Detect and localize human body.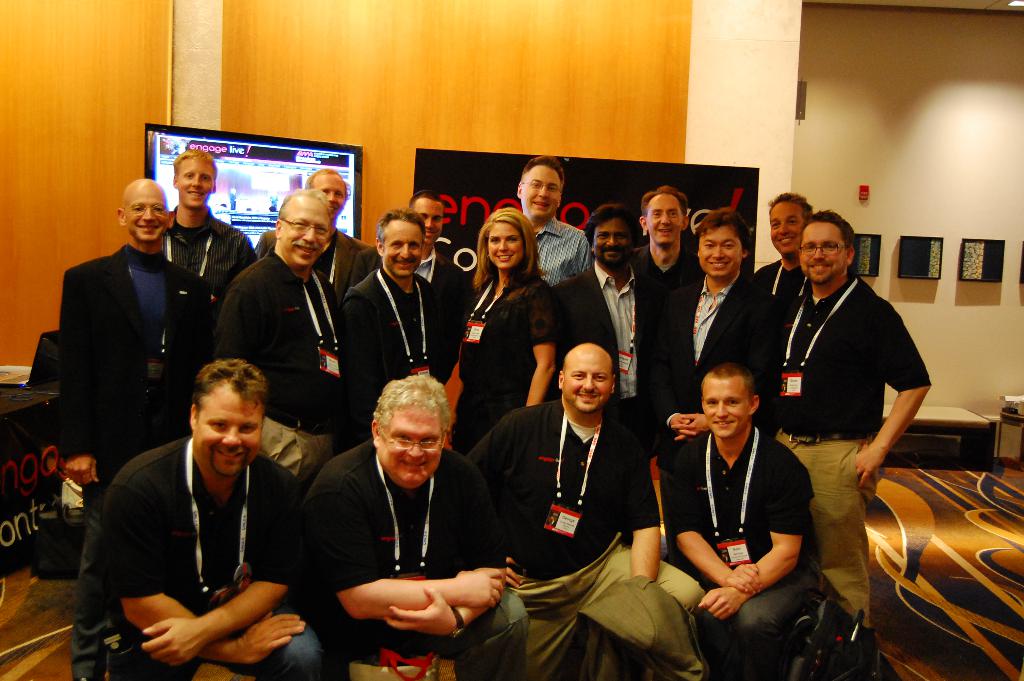
Localized at crop(280, 373, 535, 680).
